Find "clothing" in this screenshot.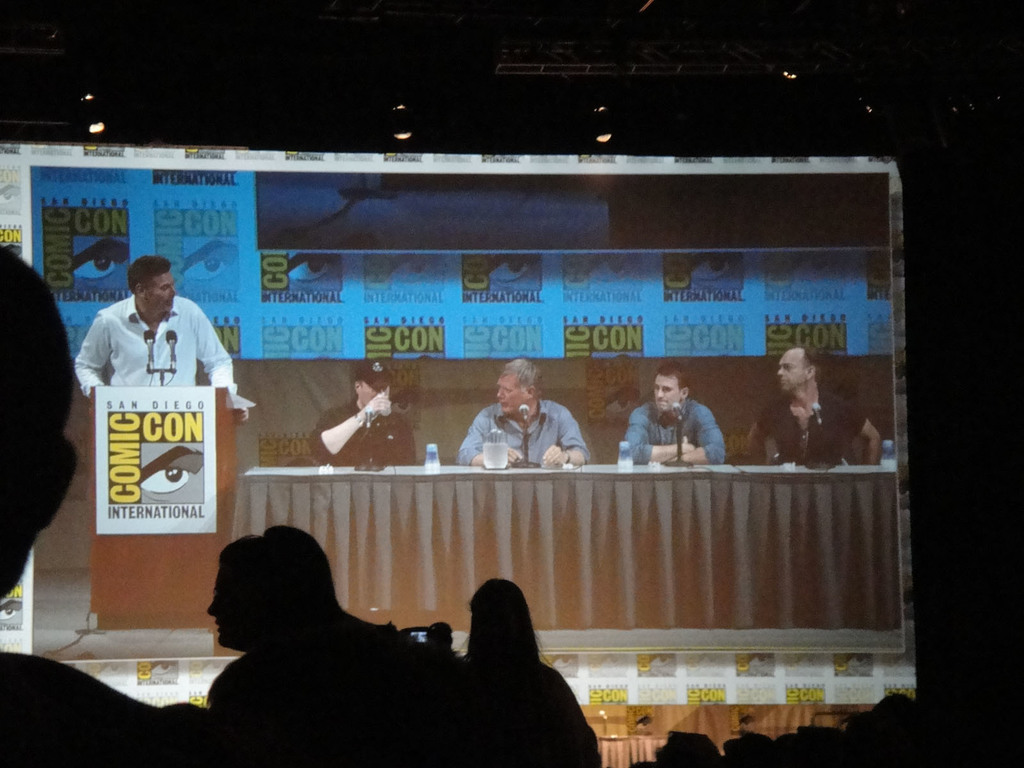
The bounding box for "clothing" is locate(308, 393, 418, 463).
